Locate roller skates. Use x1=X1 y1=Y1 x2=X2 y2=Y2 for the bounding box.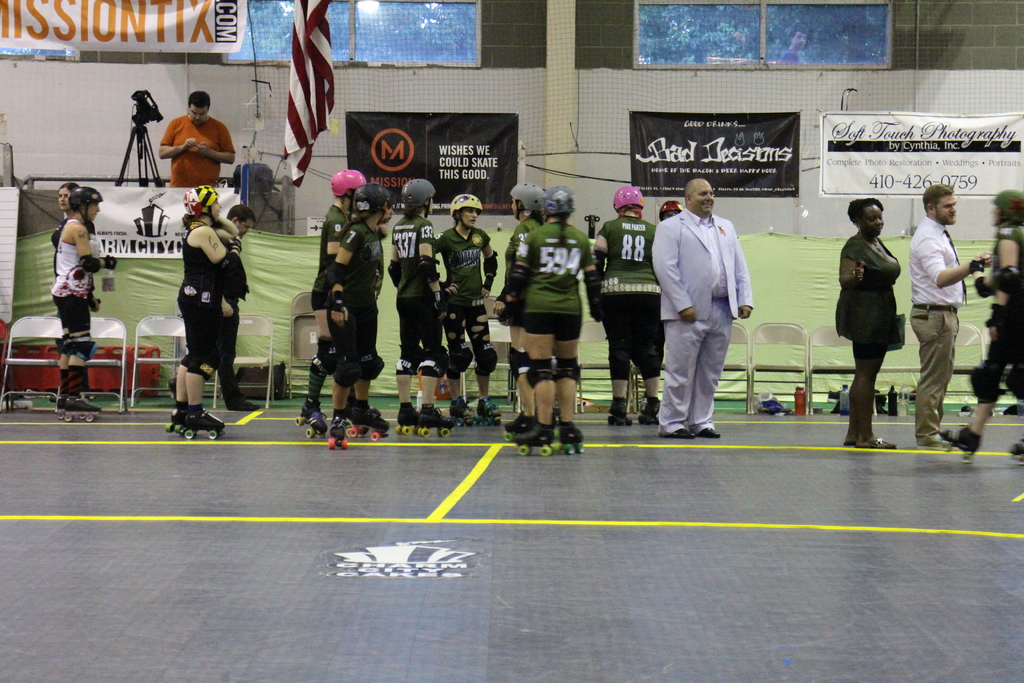
x1=477 y1=394 x2=500 y2=427.
